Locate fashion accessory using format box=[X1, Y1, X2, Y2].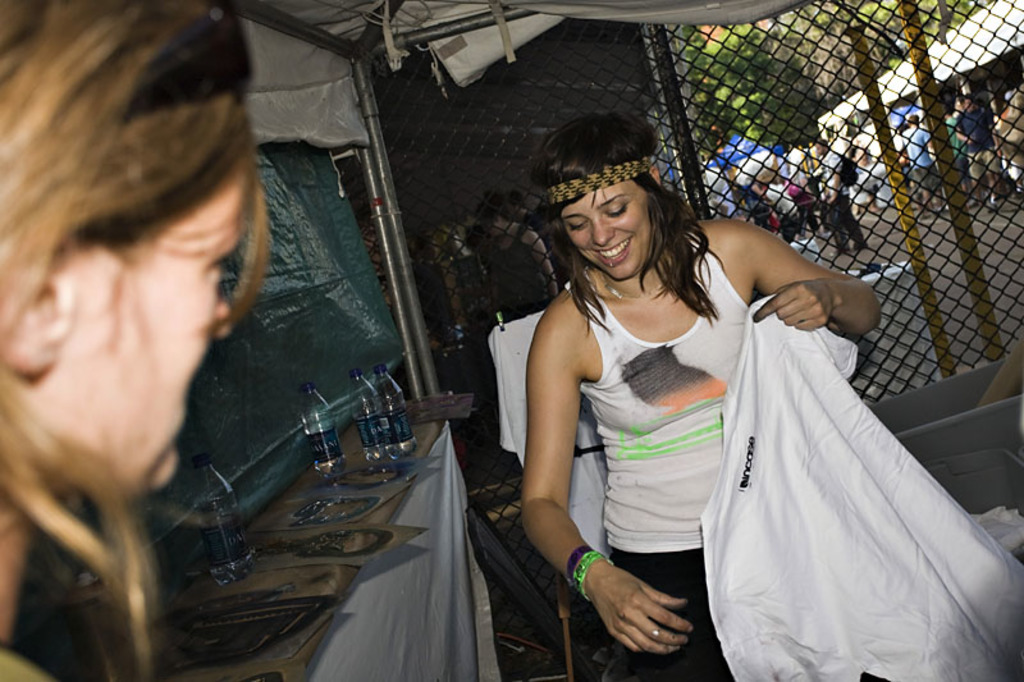
box=[573, 550, 609, 590].
